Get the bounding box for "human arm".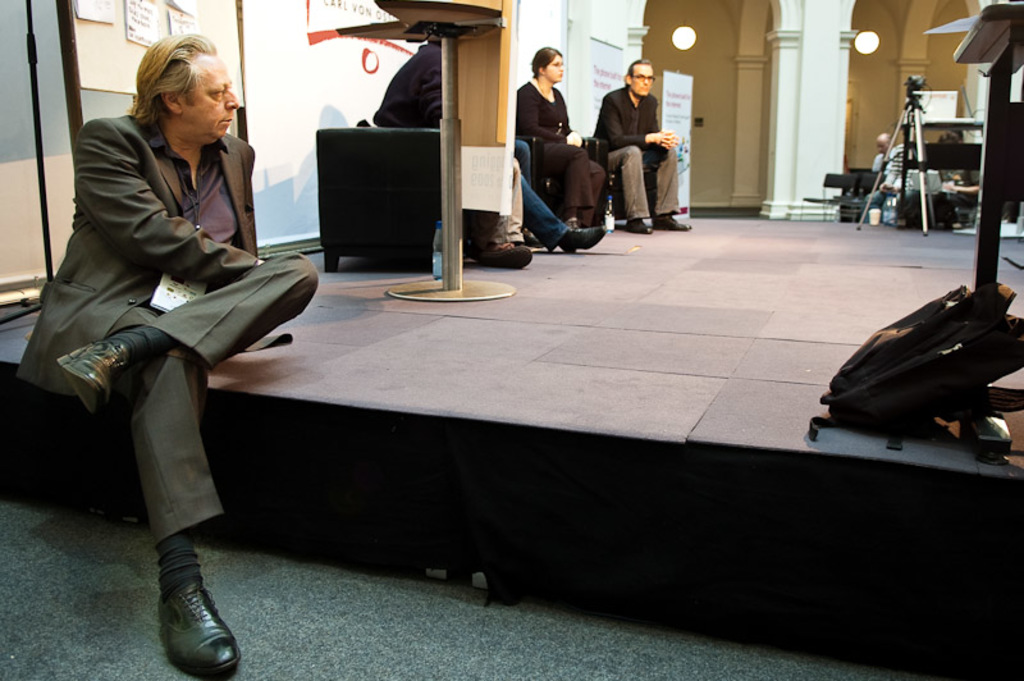
locate(648, 93, 677, 155).
